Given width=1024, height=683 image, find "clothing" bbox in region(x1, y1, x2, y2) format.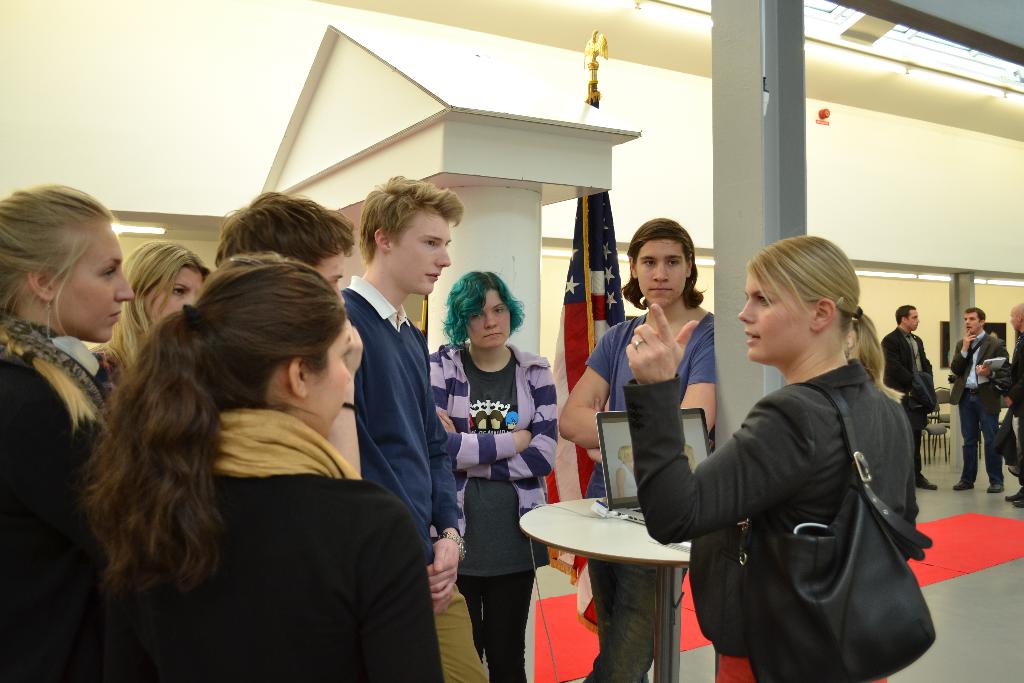
region(877, 327, 938, 473).
